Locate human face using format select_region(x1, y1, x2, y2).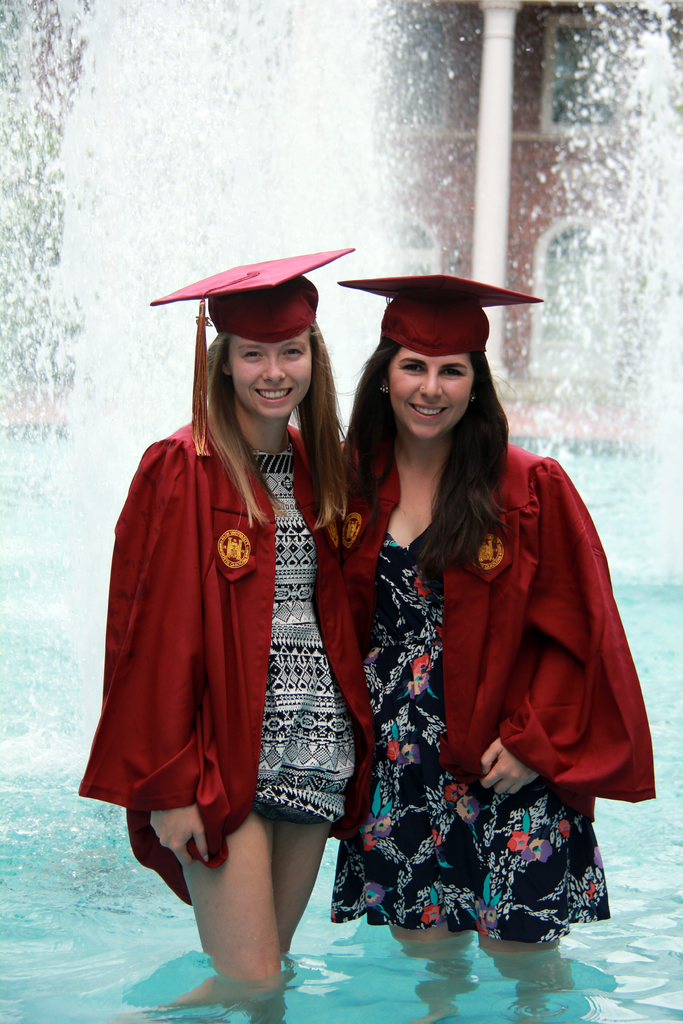
select_region(390, 349, 479, 440).
